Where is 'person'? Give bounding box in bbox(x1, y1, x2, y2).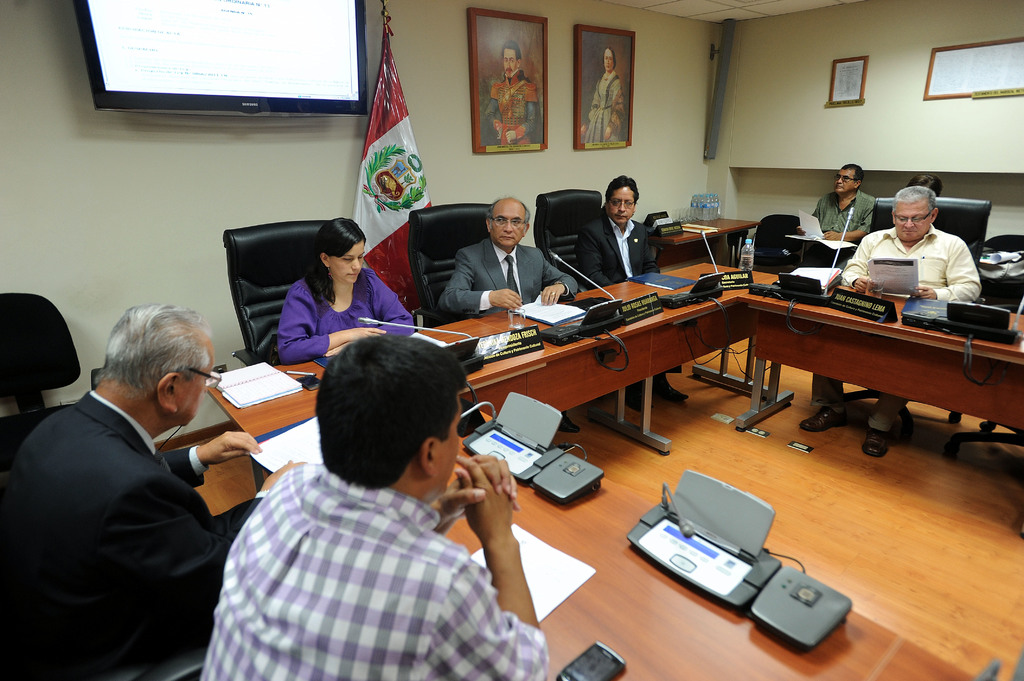
bbox(903, 172, 945, 199).
